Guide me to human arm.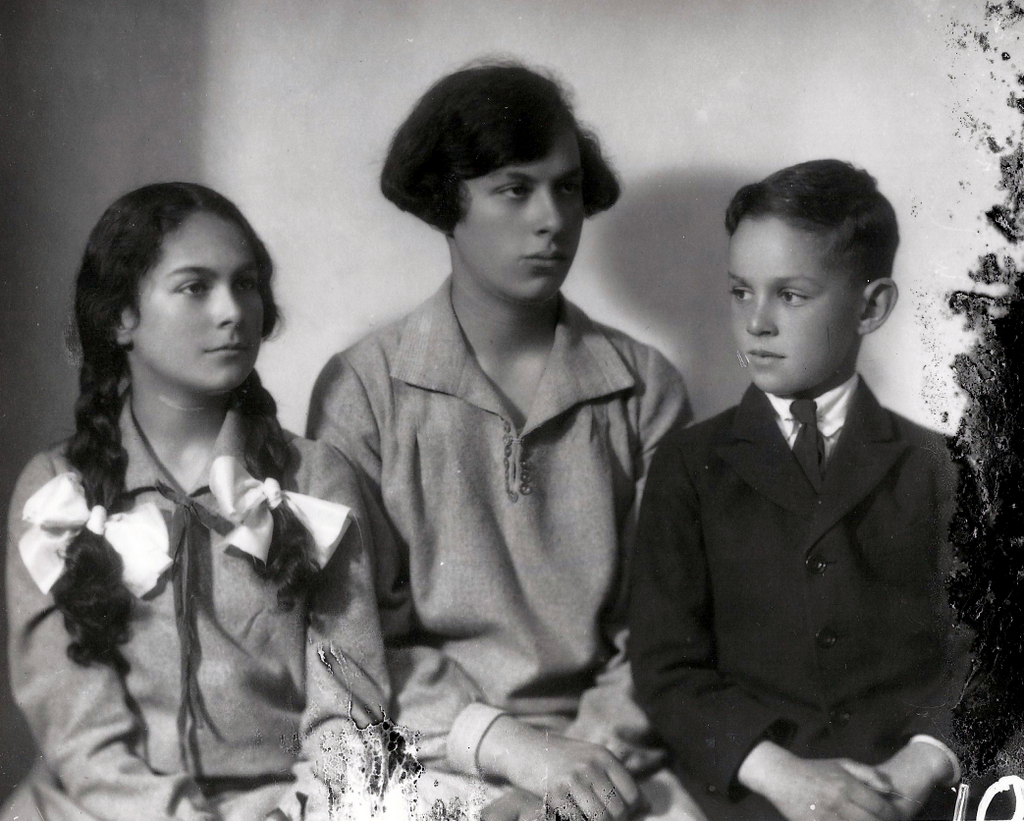
Guidance: [left=826, top=442, right=1014, bottom=820].
